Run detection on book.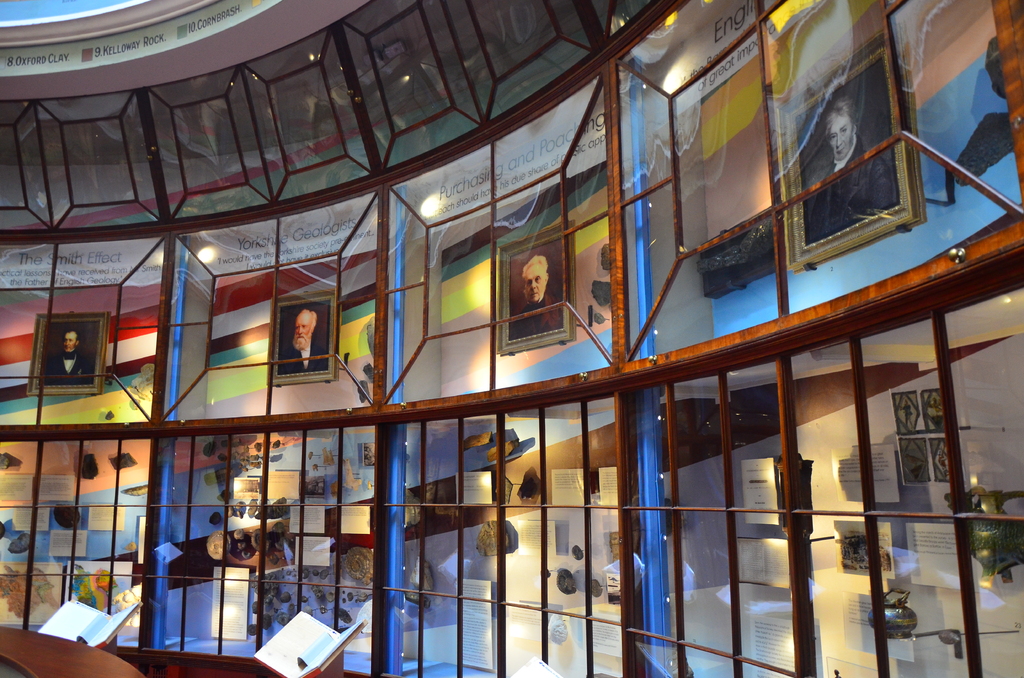
Result: 255/613/370/677.
